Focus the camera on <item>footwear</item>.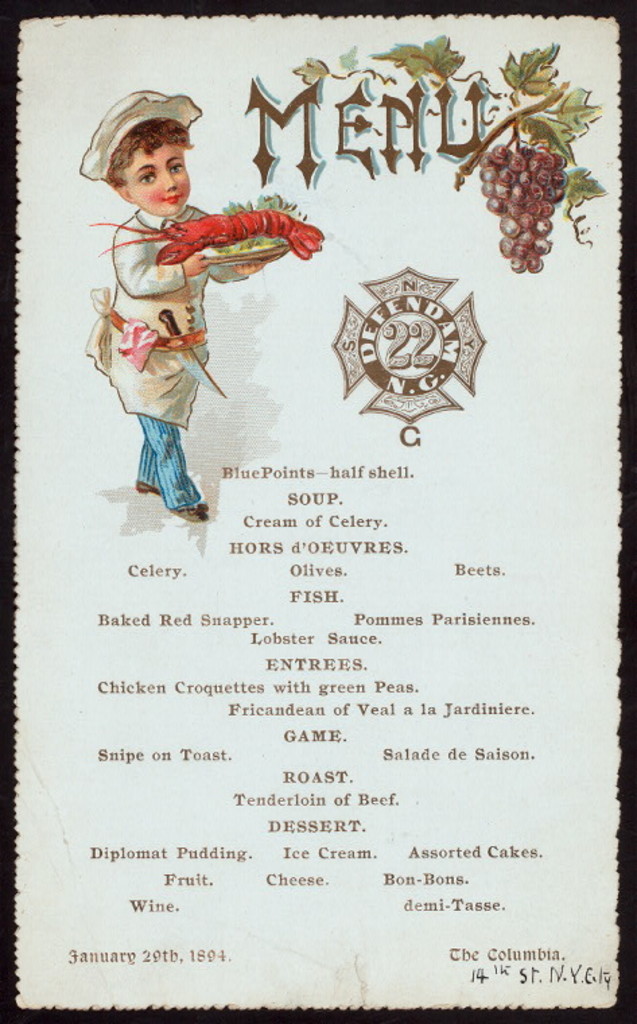
Focus region: 135 477 158 492.
